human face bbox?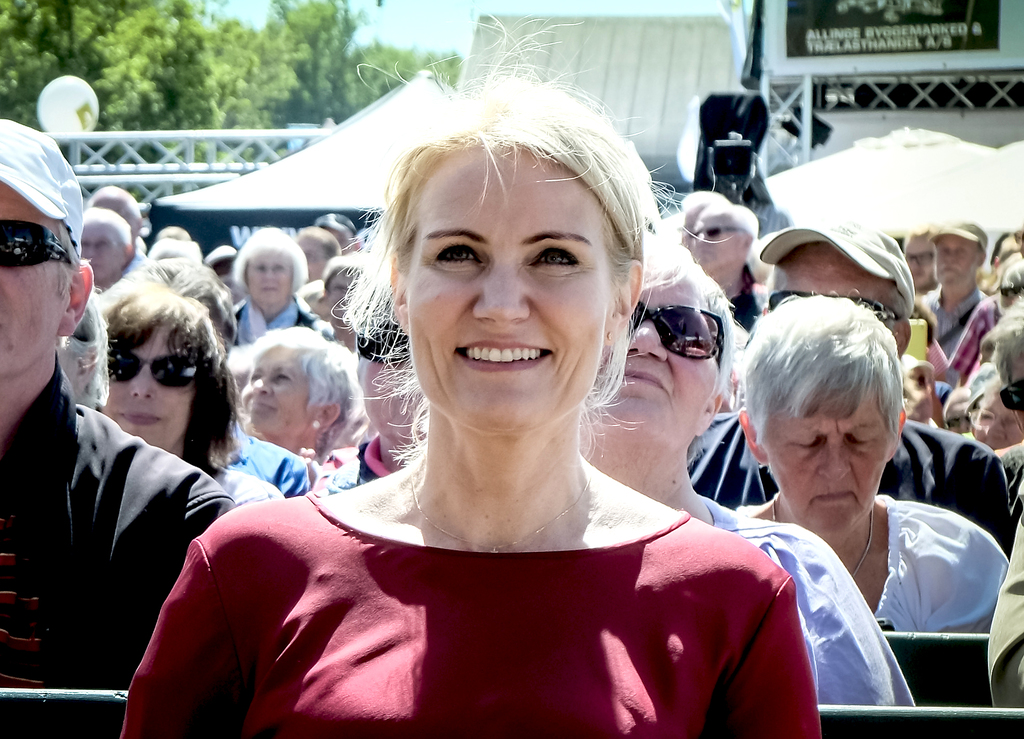
[left=239, top=348, right=323, bottom=436]
